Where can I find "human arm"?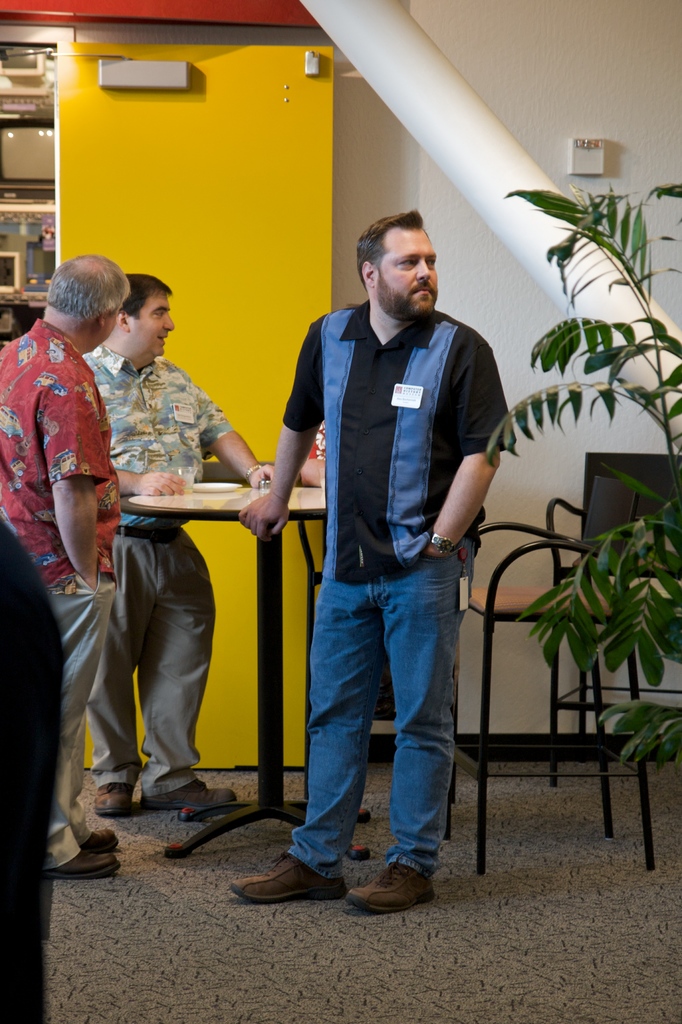
You can find it at x1=415, y1=314, x2=512, y2=560.
